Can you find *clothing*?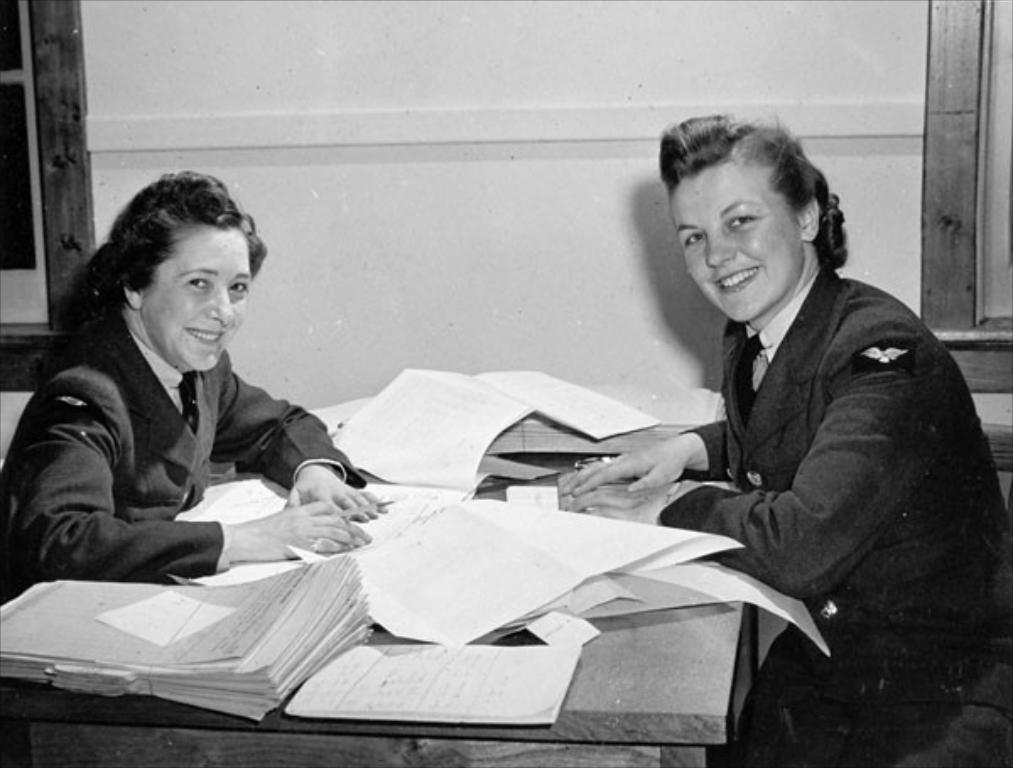
Yes, bounding box: 655/265/1011/766.
